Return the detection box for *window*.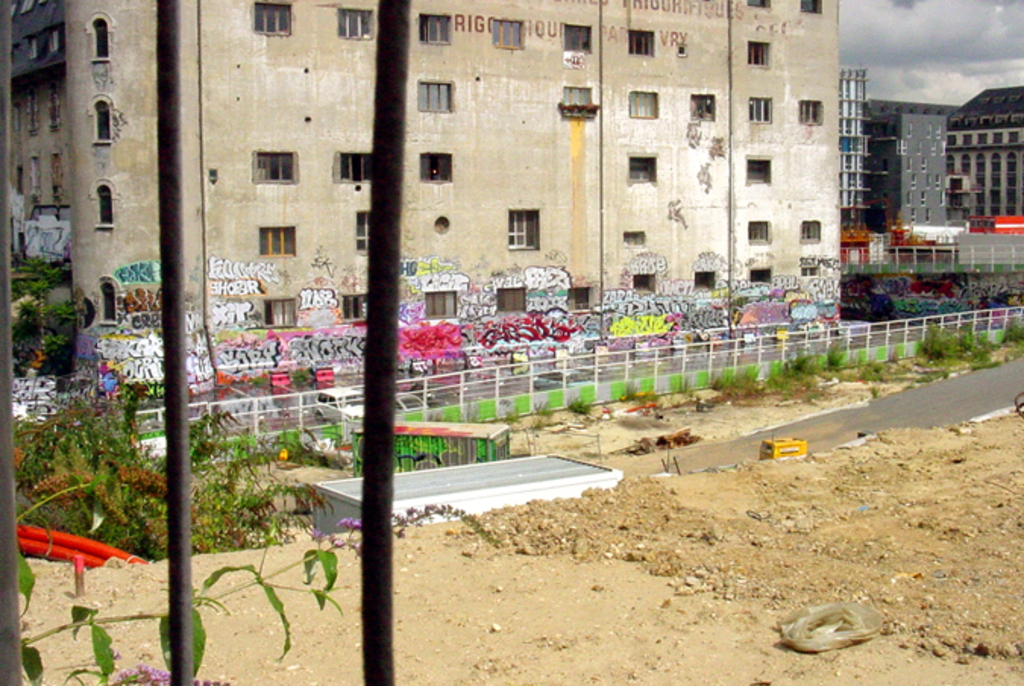
region(751, 97, 778, 124).
